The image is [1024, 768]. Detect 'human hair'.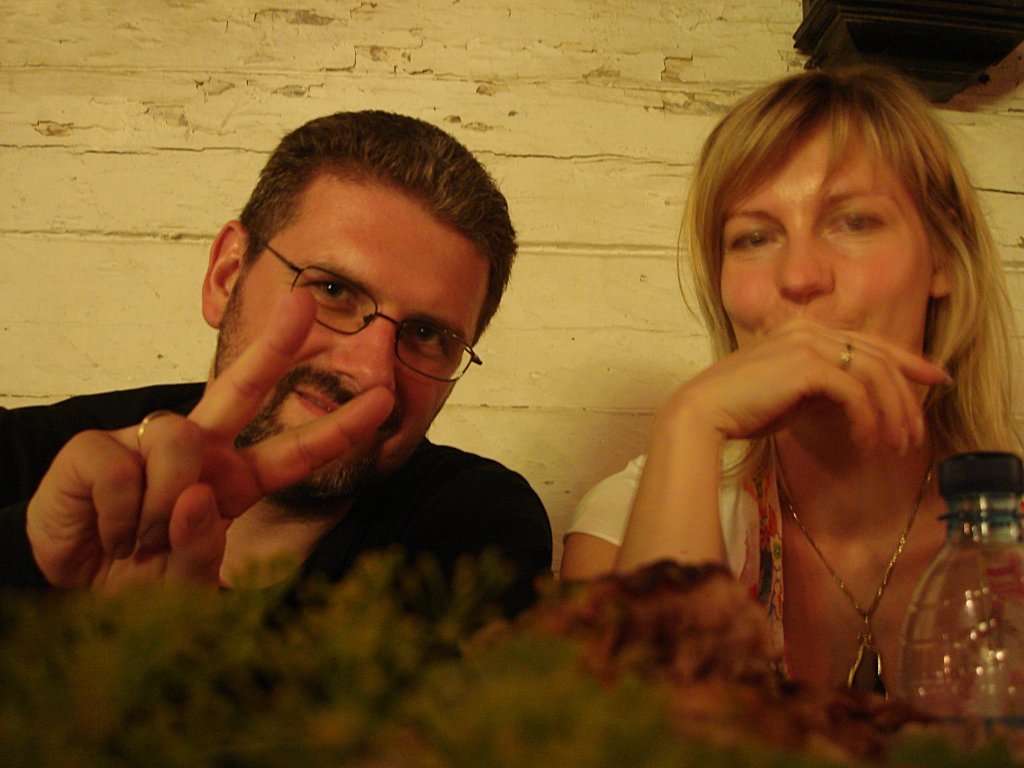
Detection: box(228, 106, 523, 354).
